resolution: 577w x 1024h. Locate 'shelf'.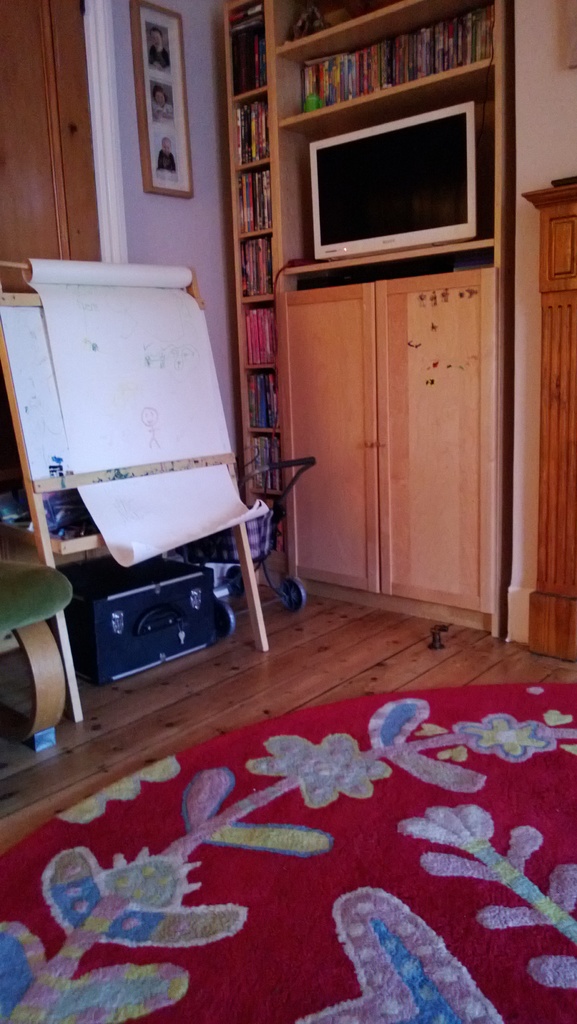
28:447:238:495.
